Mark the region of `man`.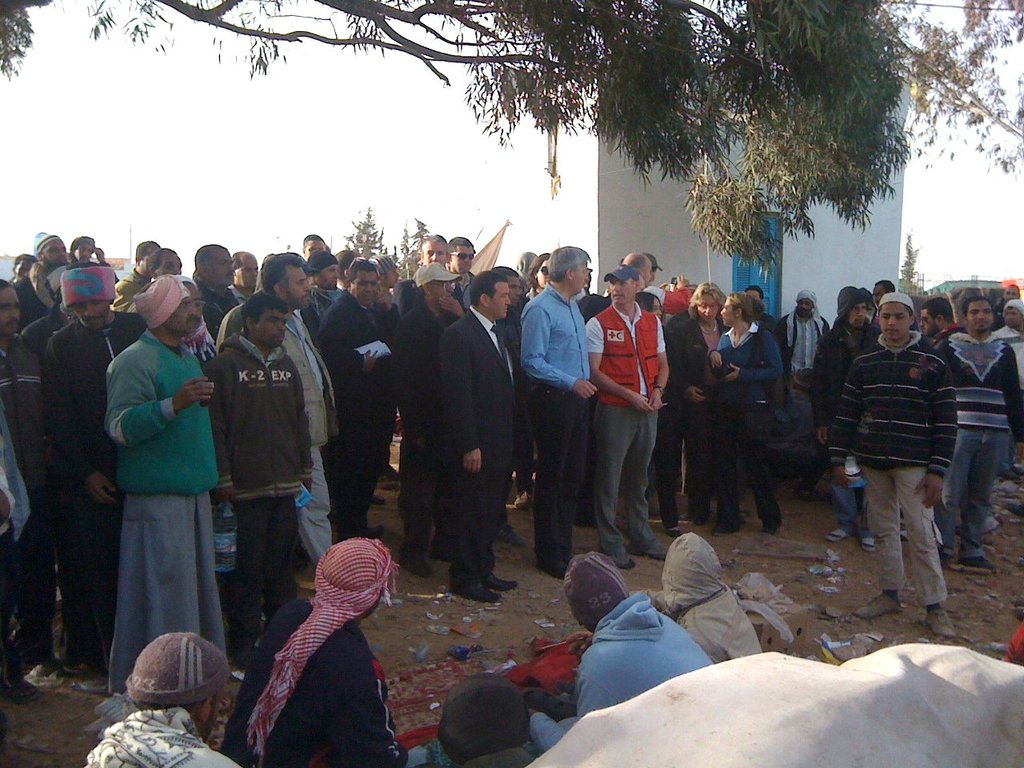
Region: BBox(526, 554, 712, 752).
